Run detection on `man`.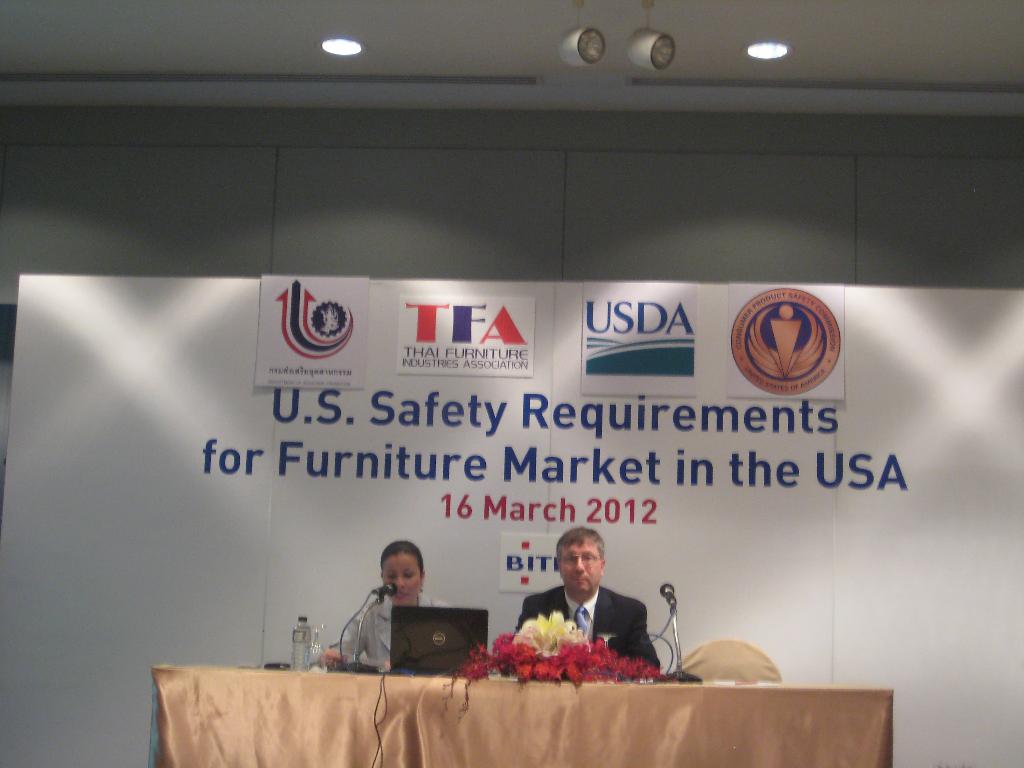
Result: left=511, top=520, right=661, bottom=677.
